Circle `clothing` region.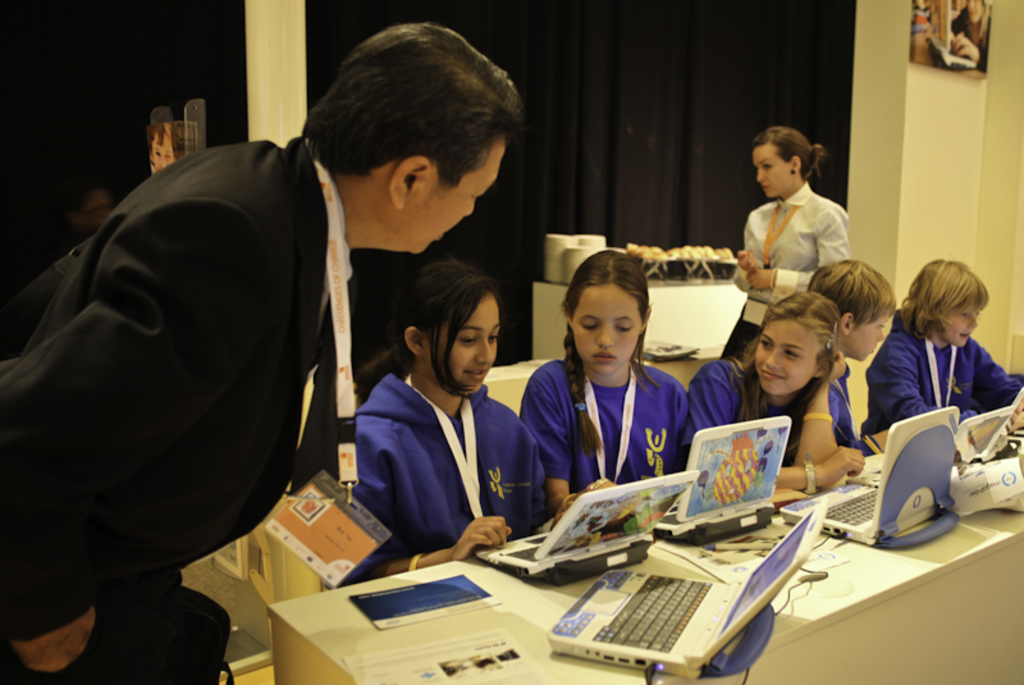
Region: box=[823, 361, 876, 451].
